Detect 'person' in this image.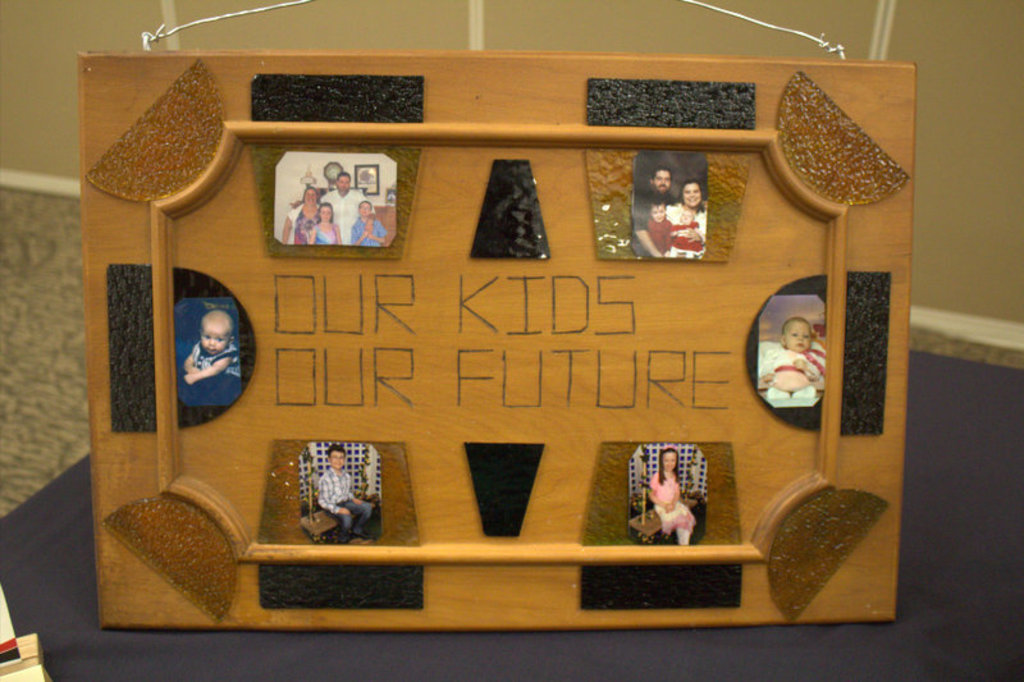
Detection: bbox=[349, 203, 388, 252].
